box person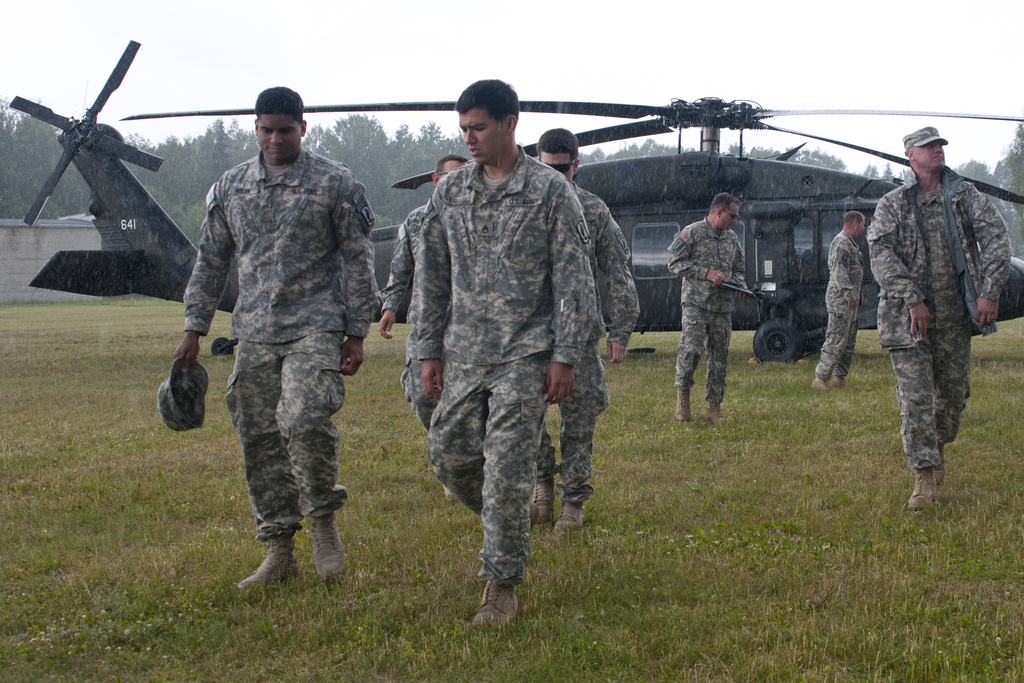
pyautogui.locateOnScreen(374, 156, 470, 503)
